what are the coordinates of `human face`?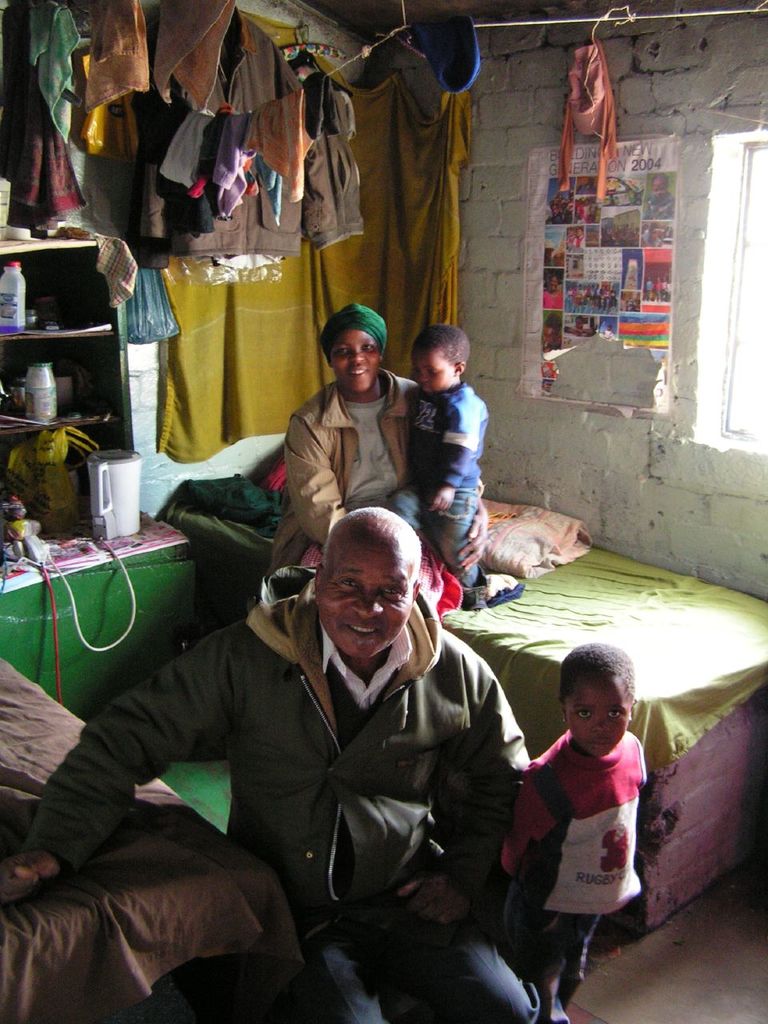
(414,355,454,392).
